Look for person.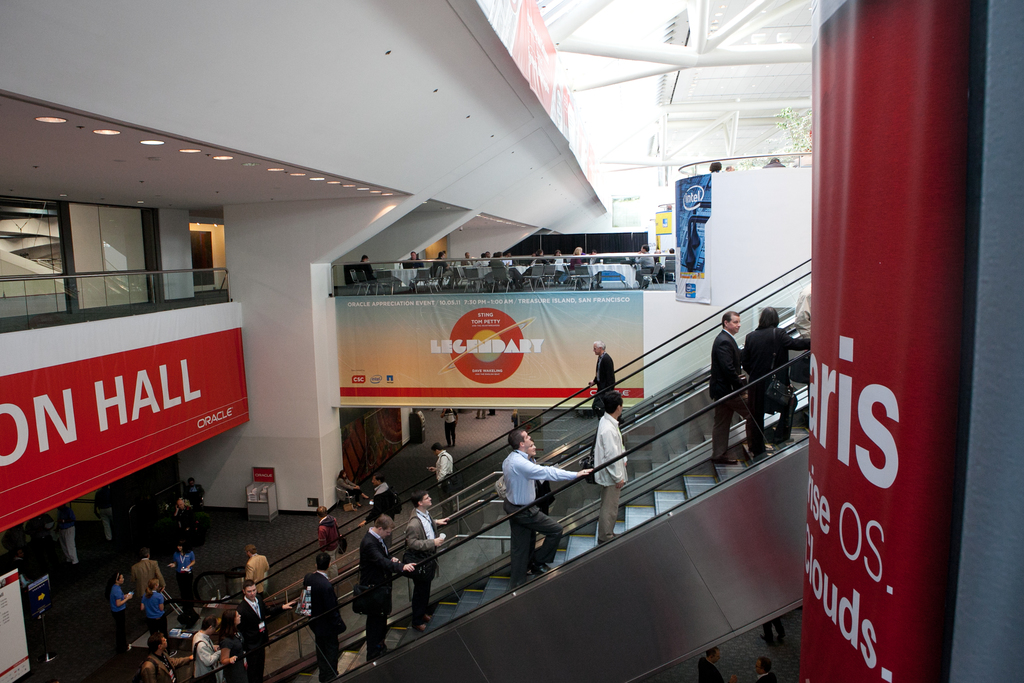
Found: region(586, 395, 631, 543).
